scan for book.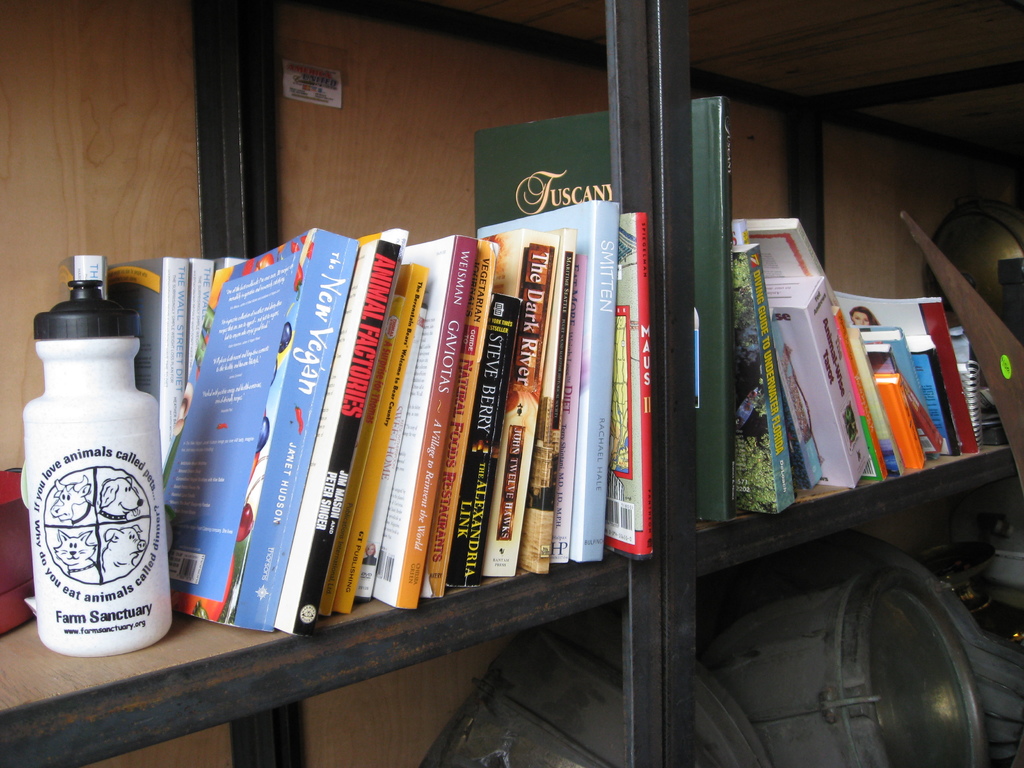
Scan result: 170,227,359,630.
